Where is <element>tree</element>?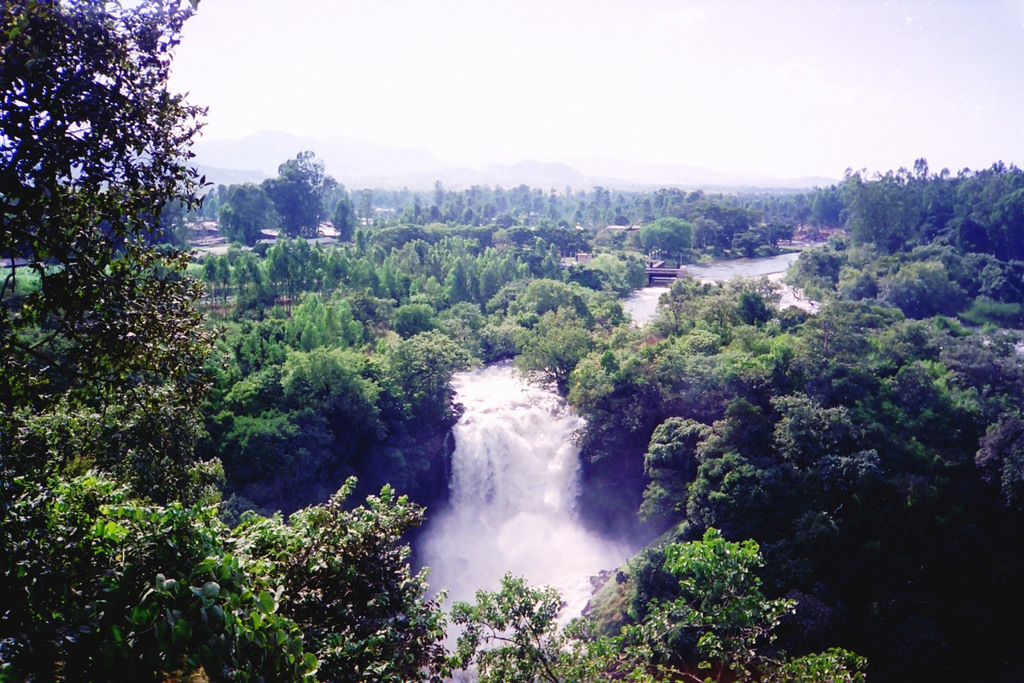
{"x1": 207, "y1": 195, "x2": 215, "y2": 217}.
